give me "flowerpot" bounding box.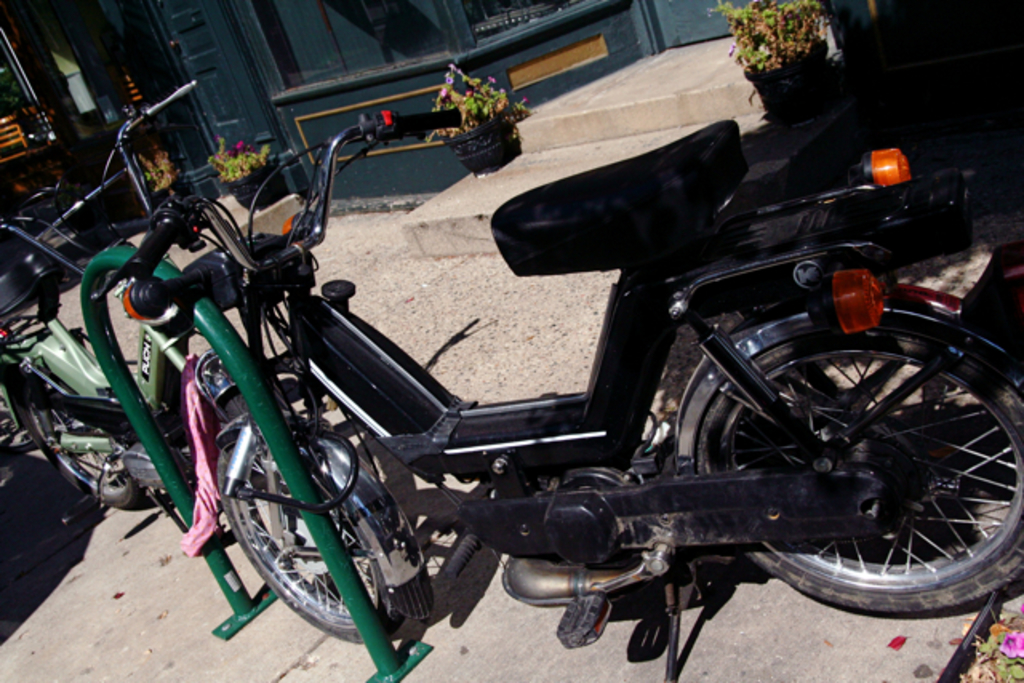
x1=221, y1=157, x2=294, y2=211.
